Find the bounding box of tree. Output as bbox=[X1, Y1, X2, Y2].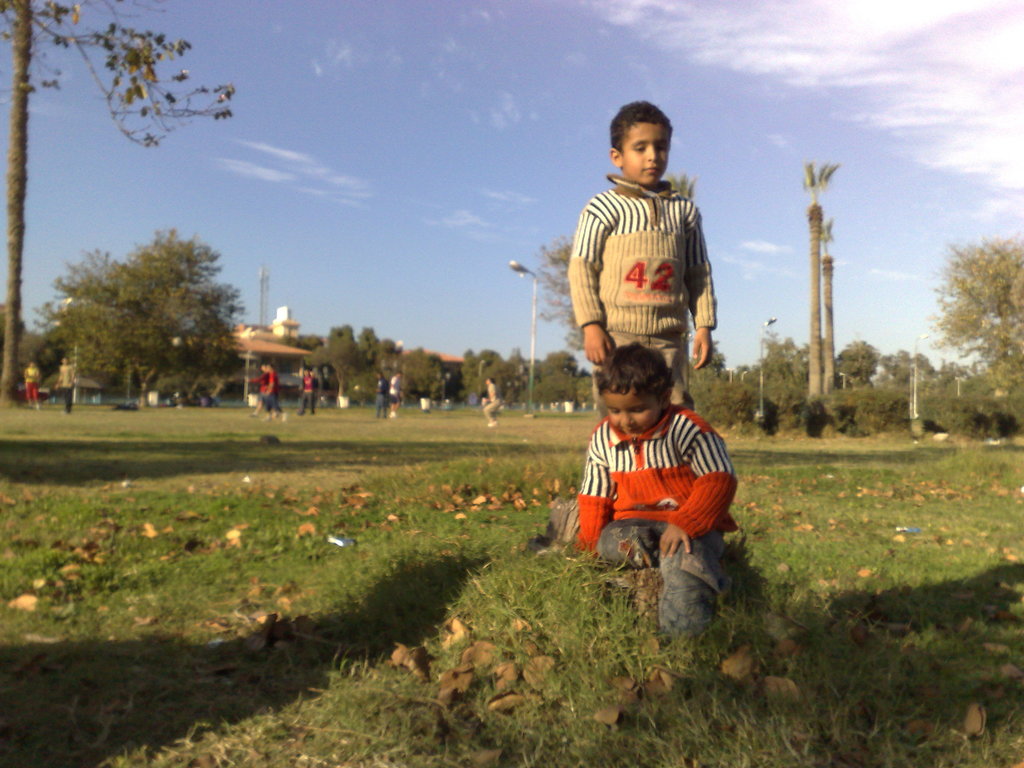
bbox=[929, 232, 1023, 399].
